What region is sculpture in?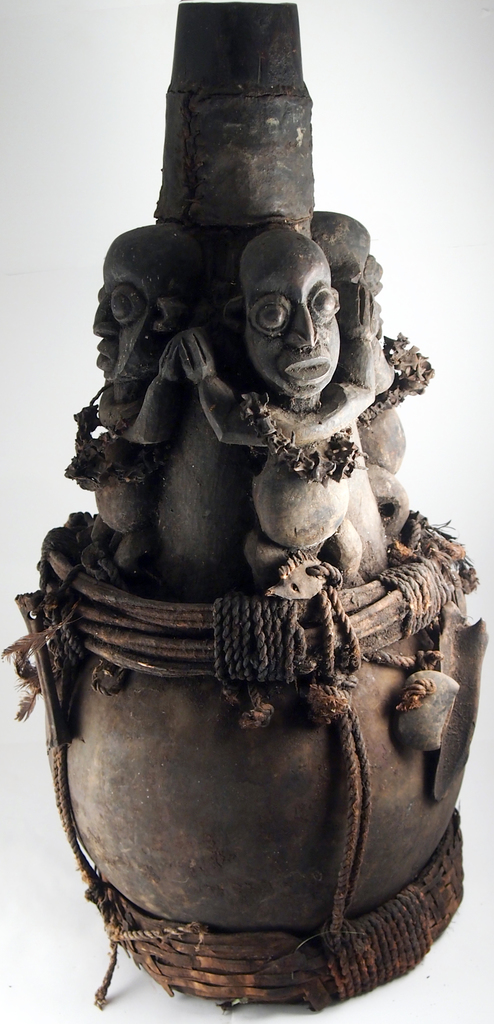
select_region(153, 228, 383, 584).
